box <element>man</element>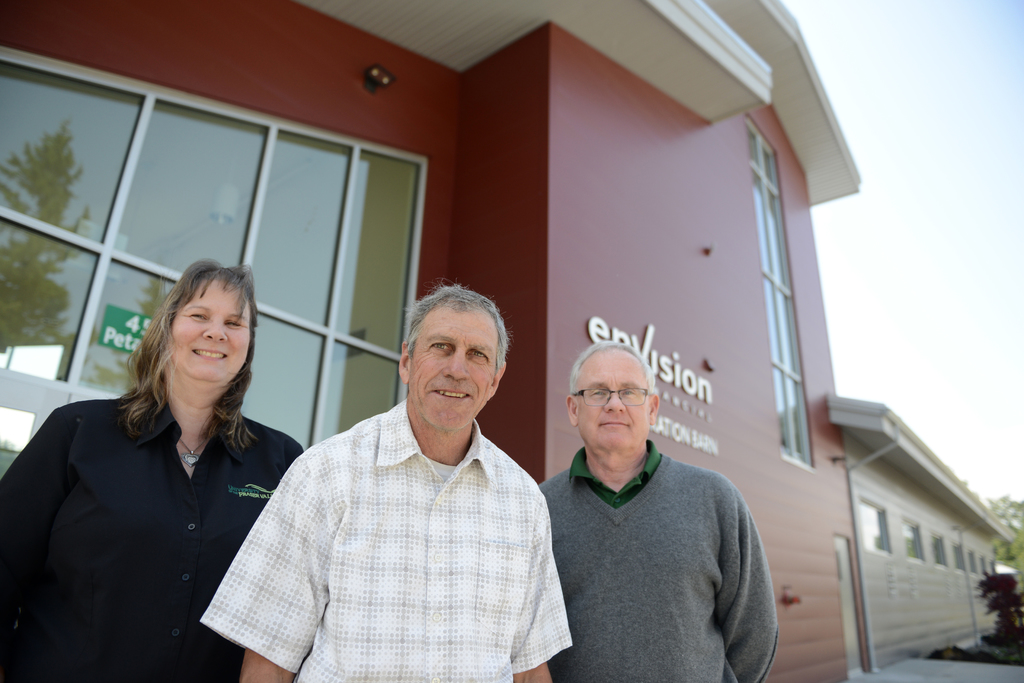
195,271,575,682
